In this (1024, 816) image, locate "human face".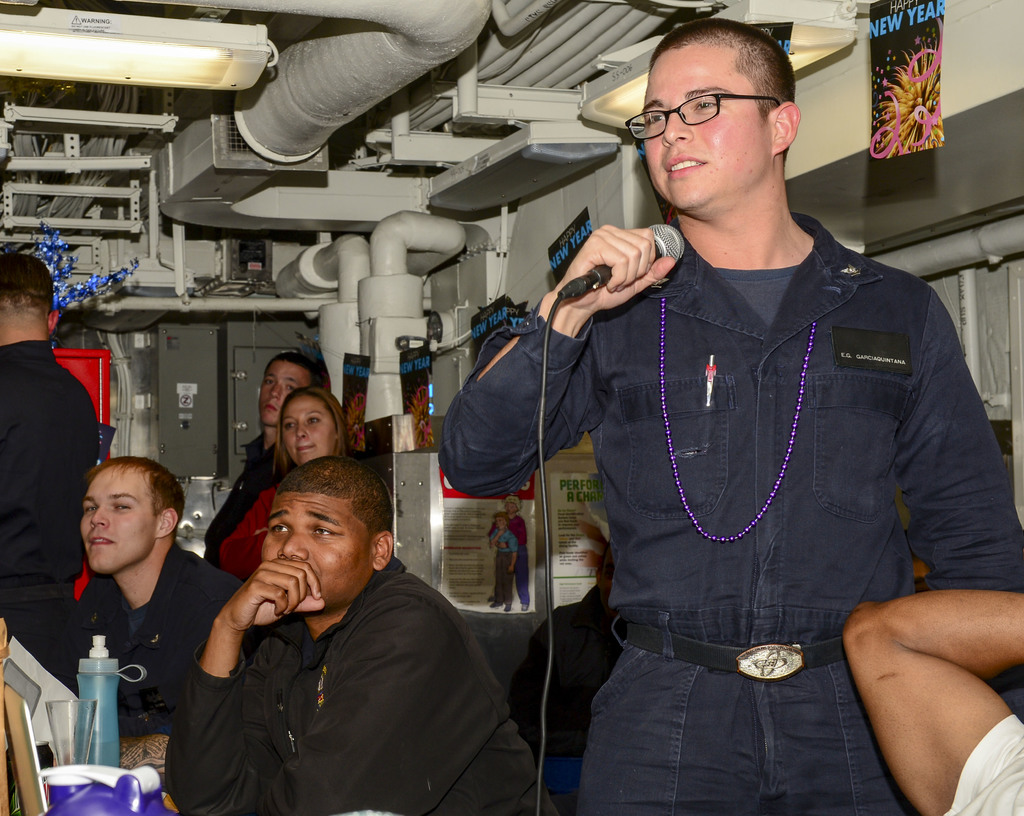
Bounding box: 278 398 337 470.
